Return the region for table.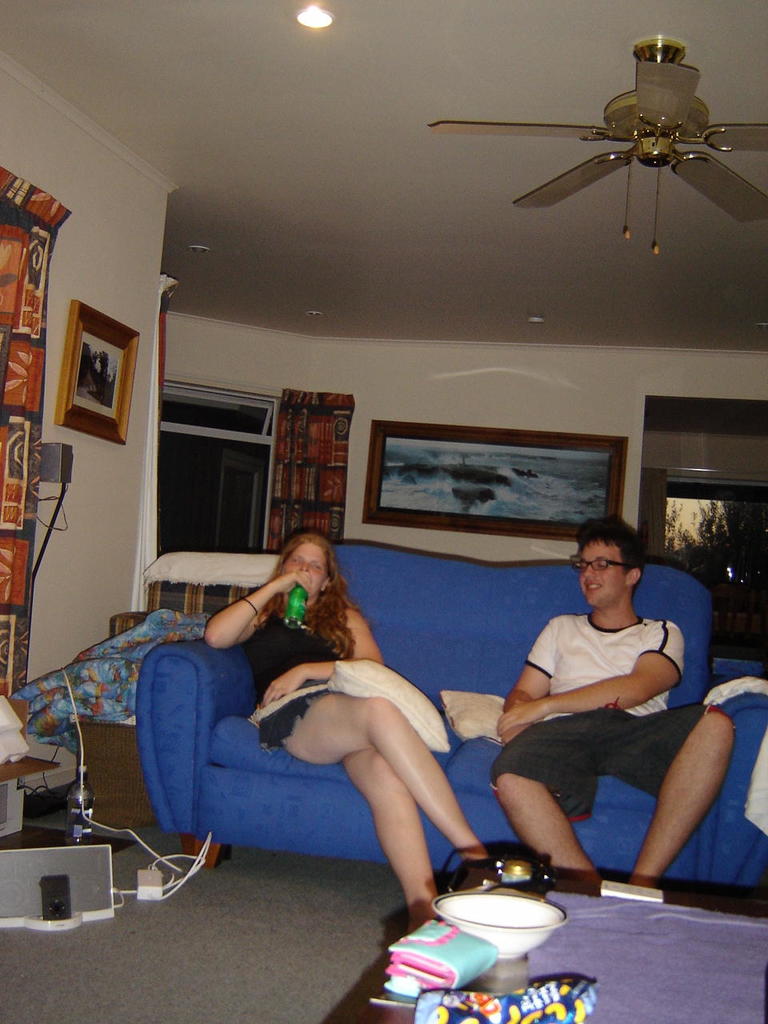
<region>378, 880, 767, 1023</region>.
